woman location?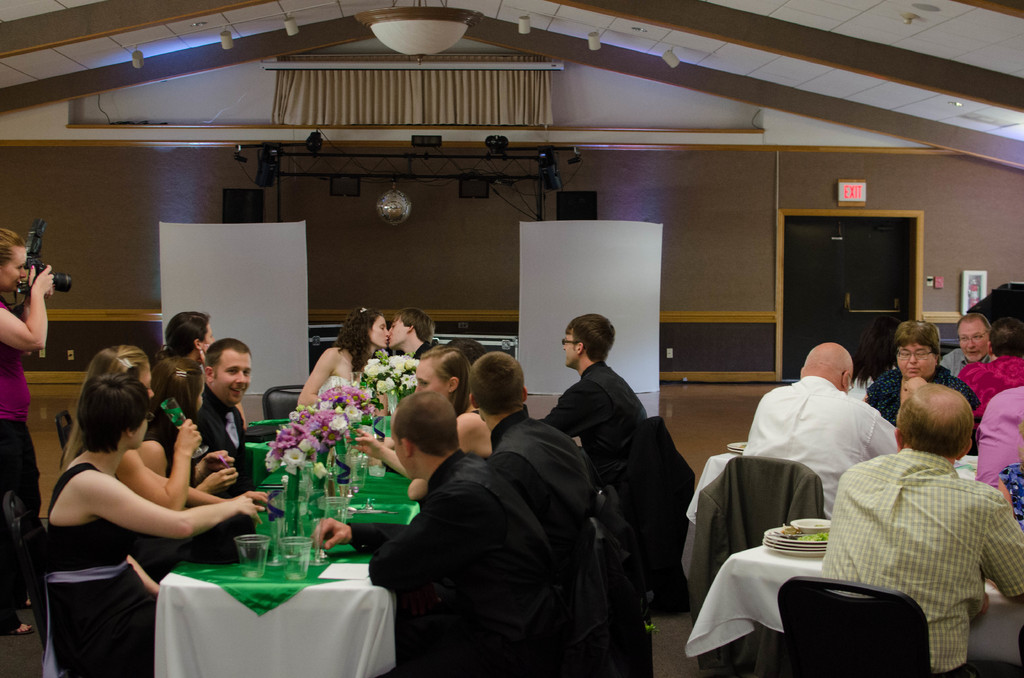
x1=296, y1=309, x2=391, y2=408
